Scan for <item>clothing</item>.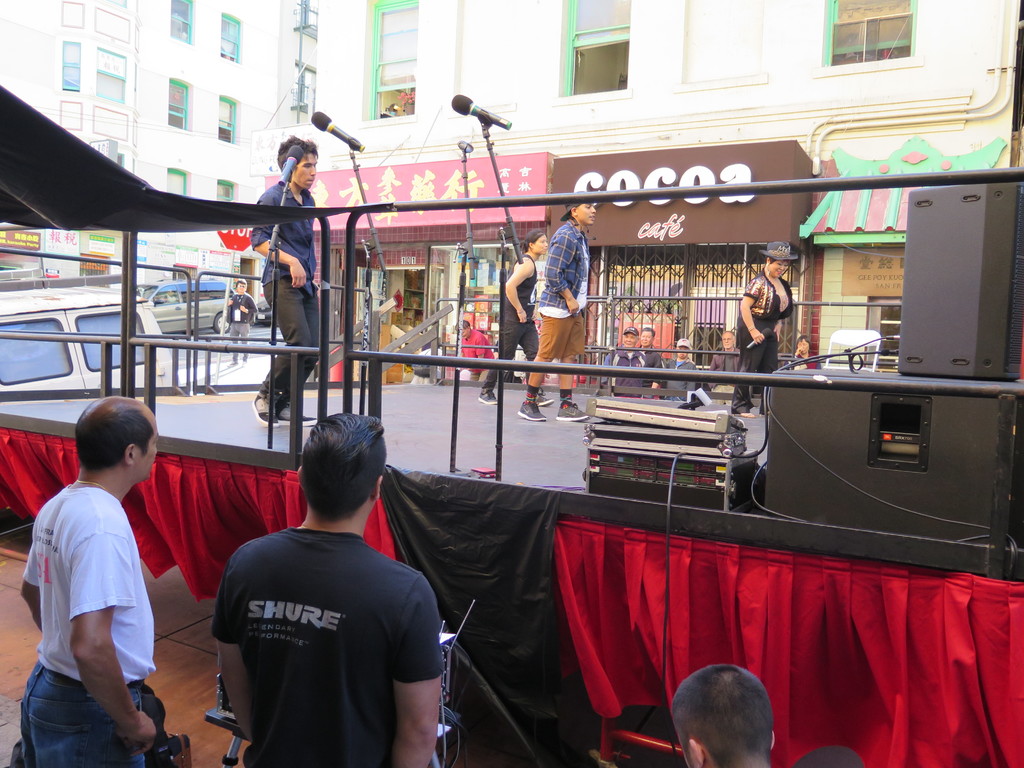
Scan result: x1=211, y1=522, x2=444, y2=767.
